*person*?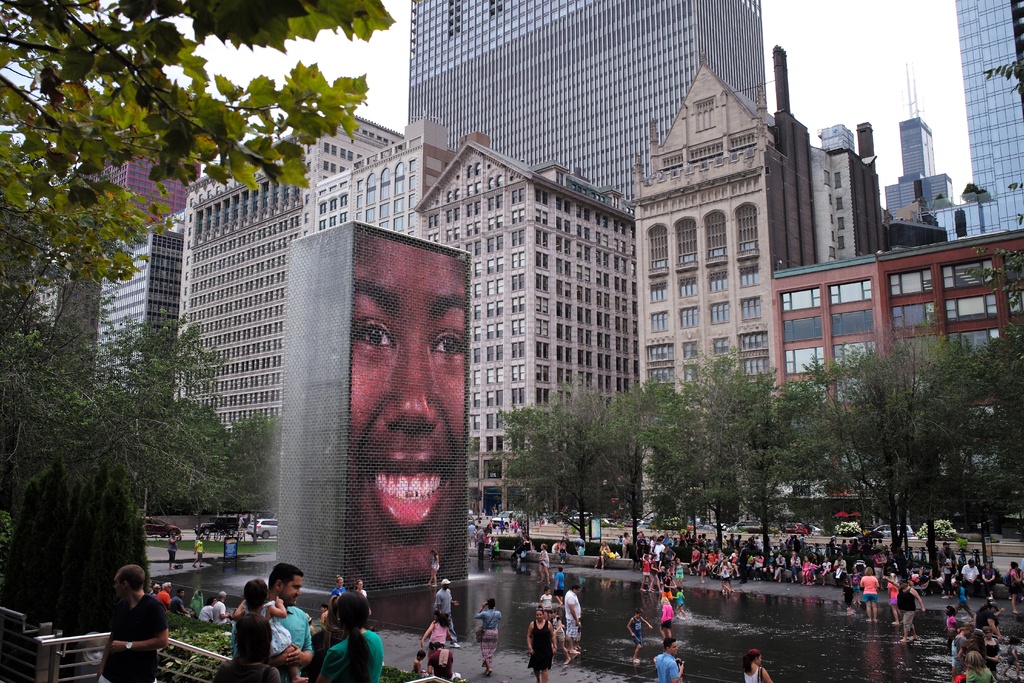
bbox=[320, 593, 387, 682]
